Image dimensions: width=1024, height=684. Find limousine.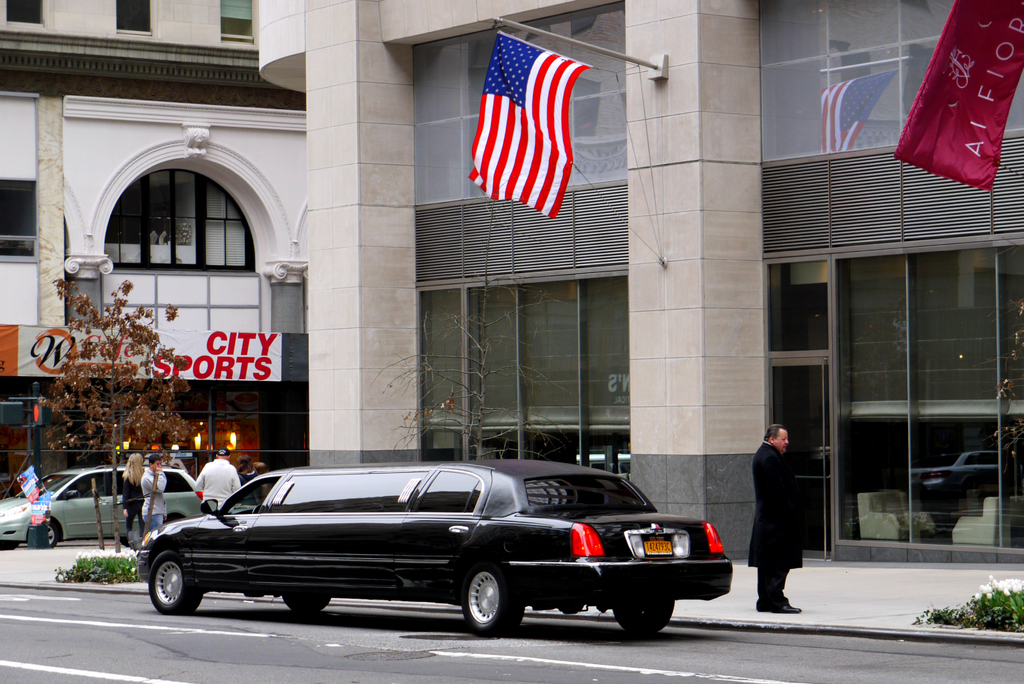
pyautogui.locateOnScreen(136, 459, 734, 640).
